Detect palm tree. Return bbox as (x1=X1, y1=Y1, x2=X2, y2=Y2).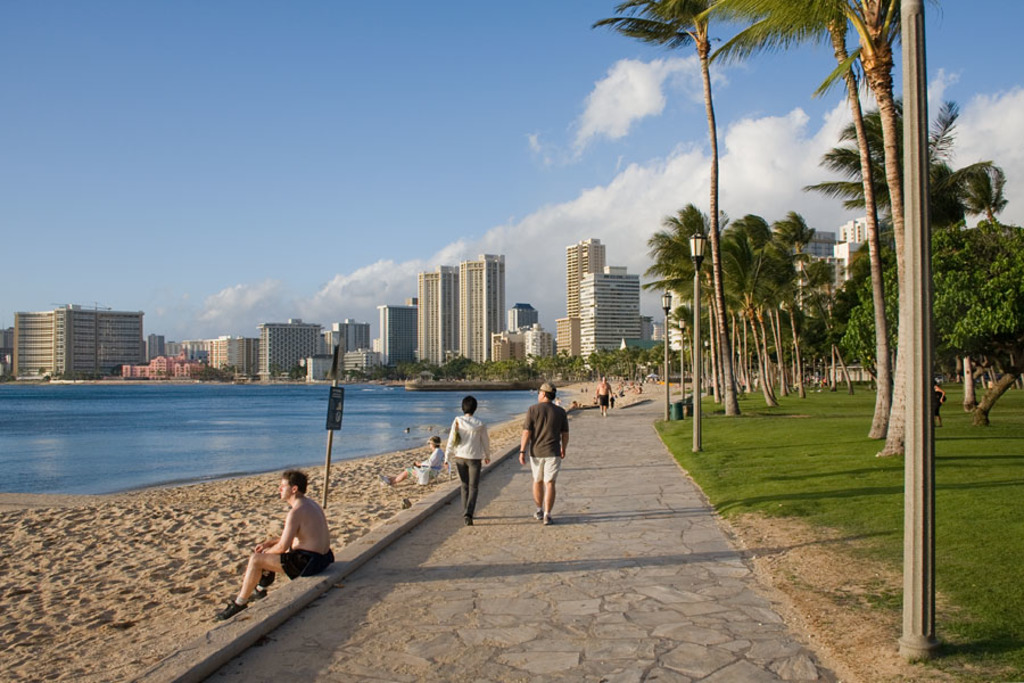
(x1=668, y1=206, x2=735, y2=412).
